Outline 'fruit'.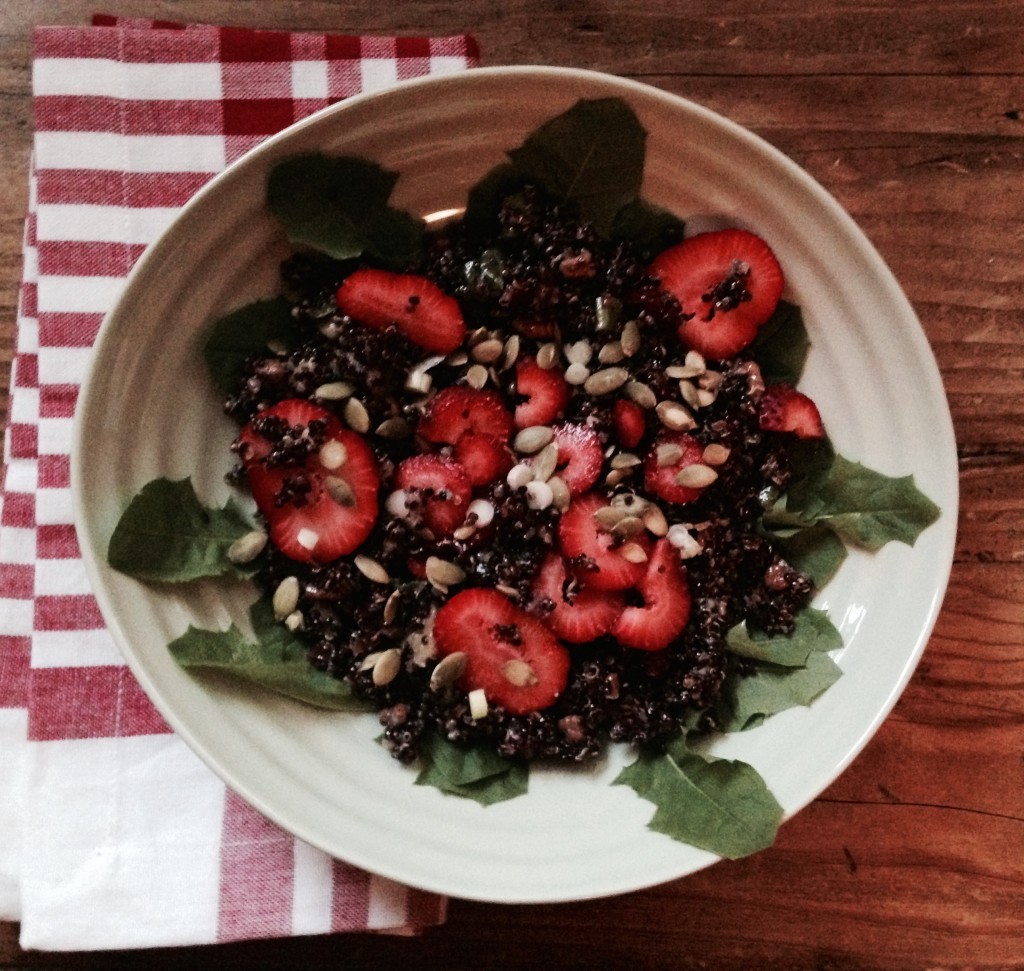
Outline: 441,598,565,712.
